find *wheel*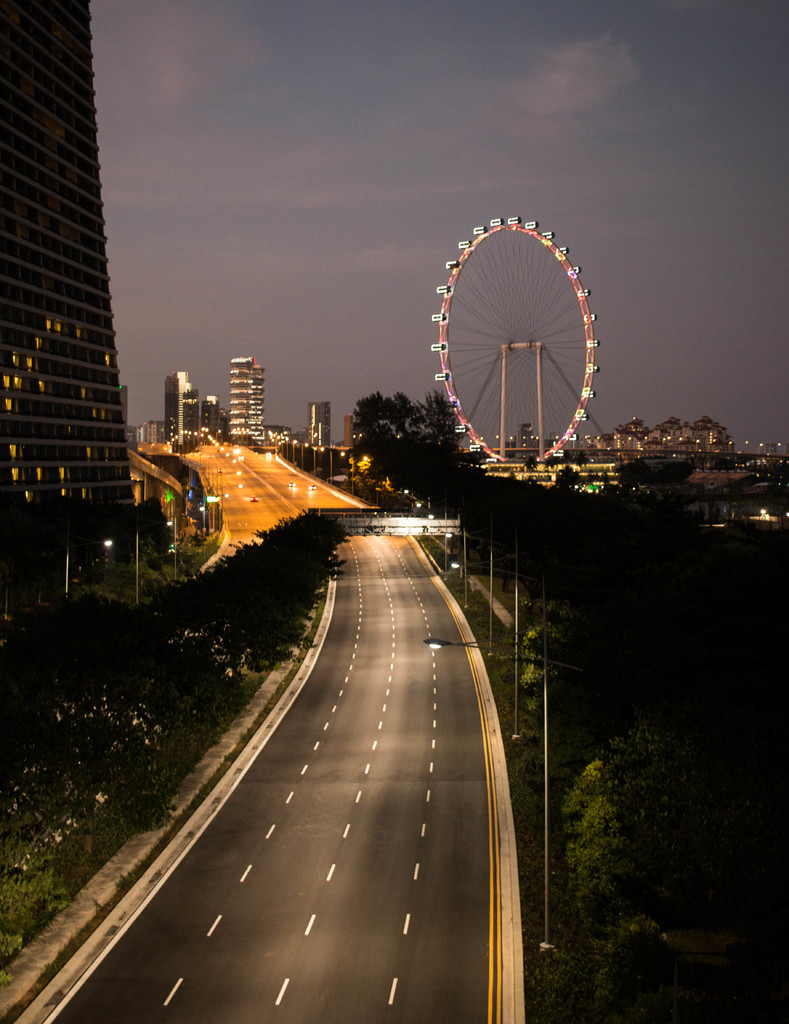
<region>427, 212, 600, 473</region>
